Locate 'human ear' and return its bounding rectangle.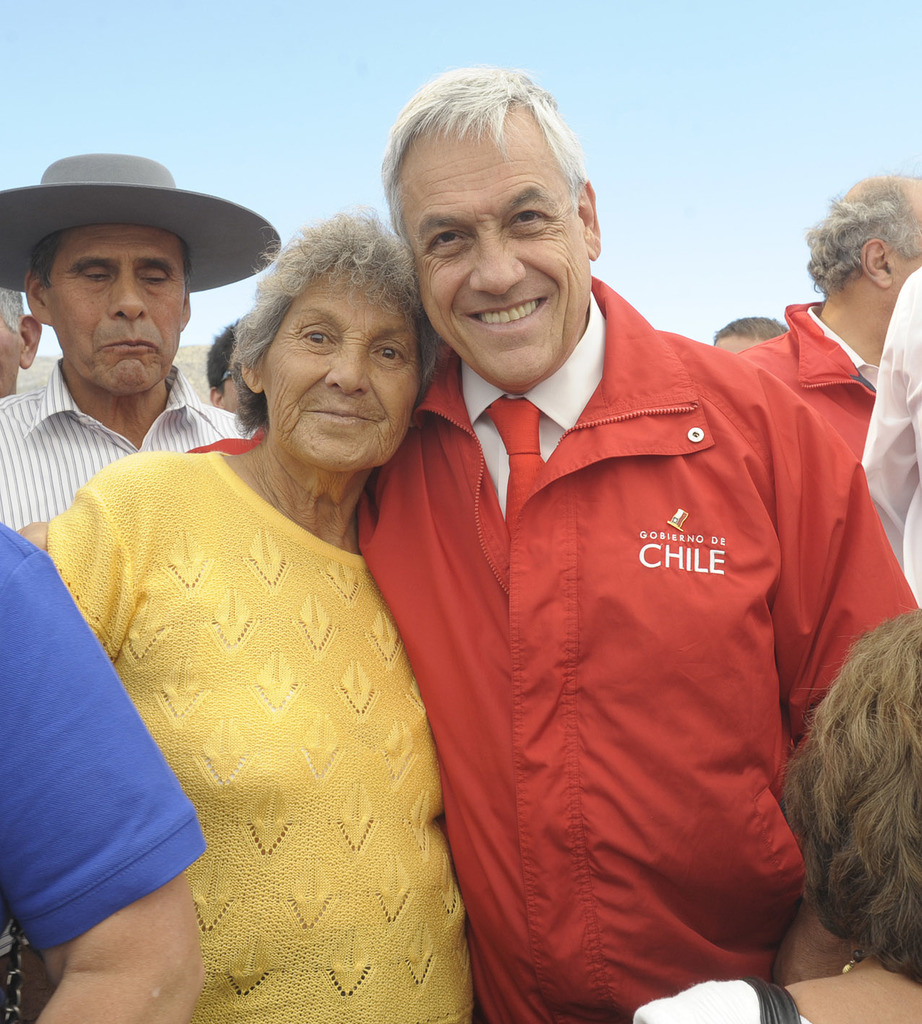
(12,311,43,368).
